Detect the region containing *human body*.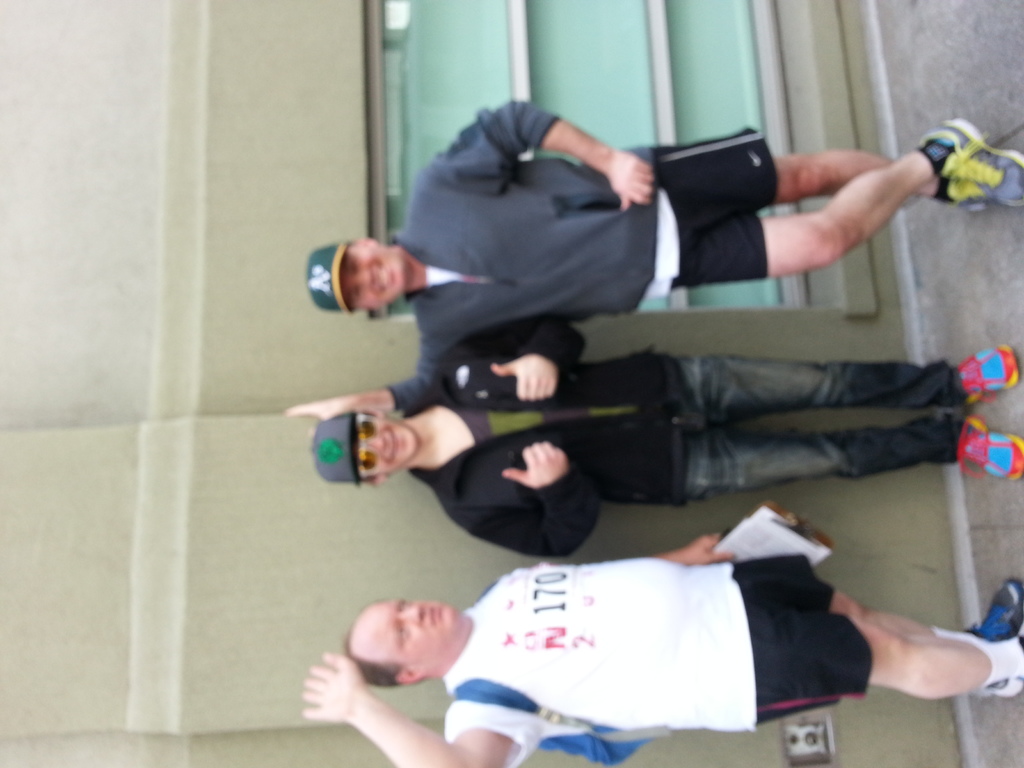
<box>407,315,1023,559</box>.
